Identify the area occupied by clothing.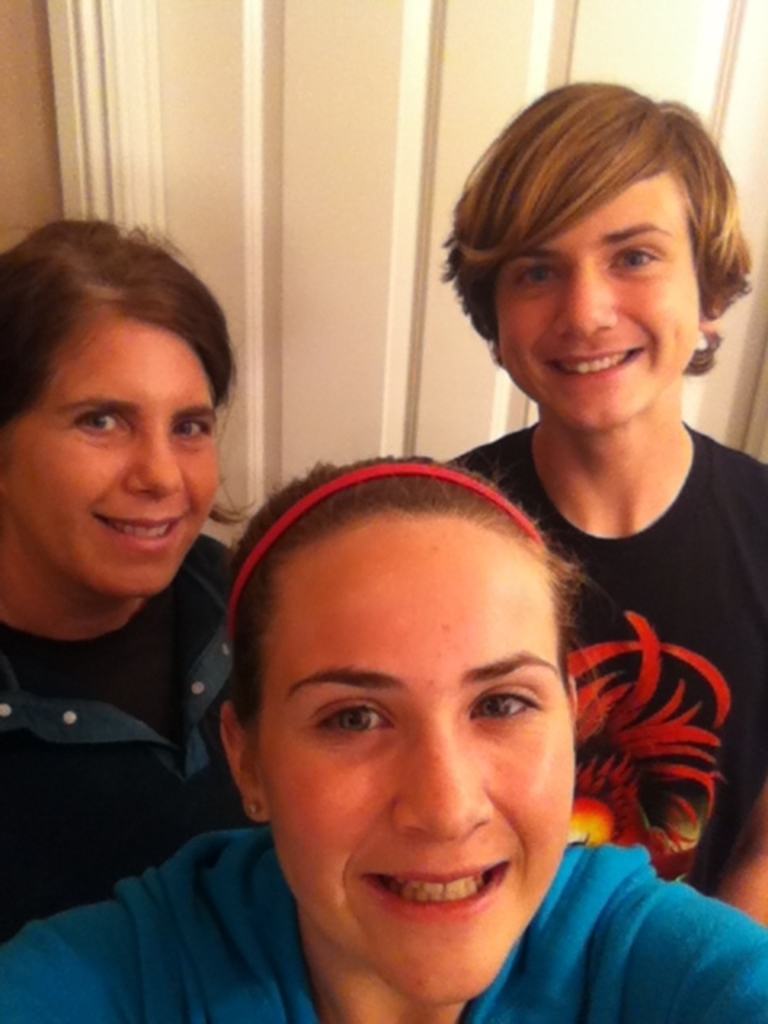
Area: select_region(5, 528, 234, 942).
